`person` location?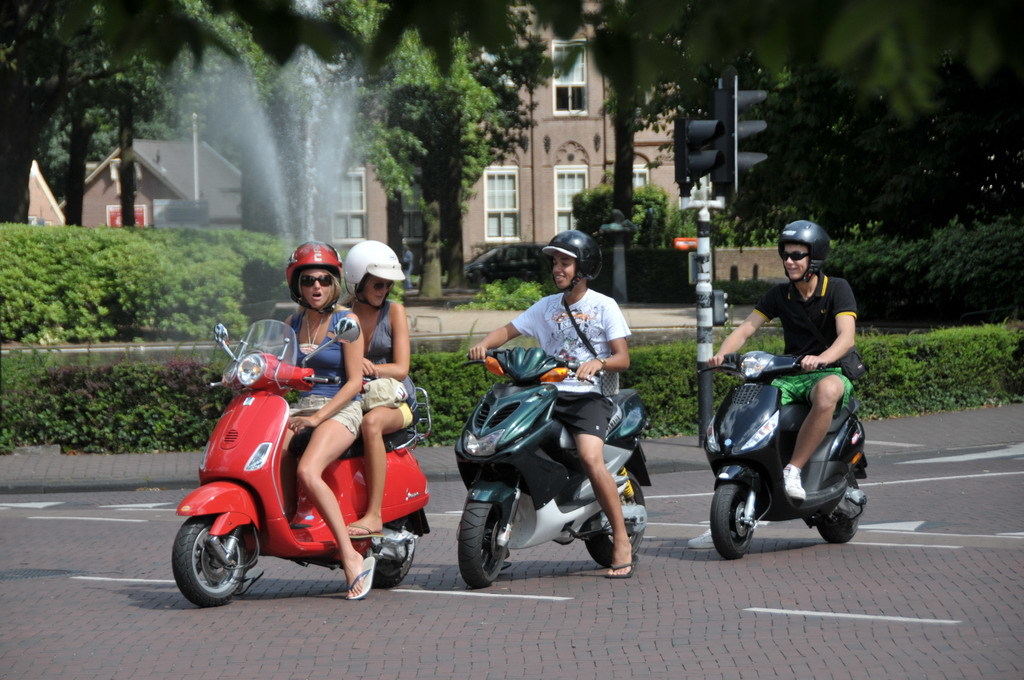
bbox=(472, 230, 638, 577)
